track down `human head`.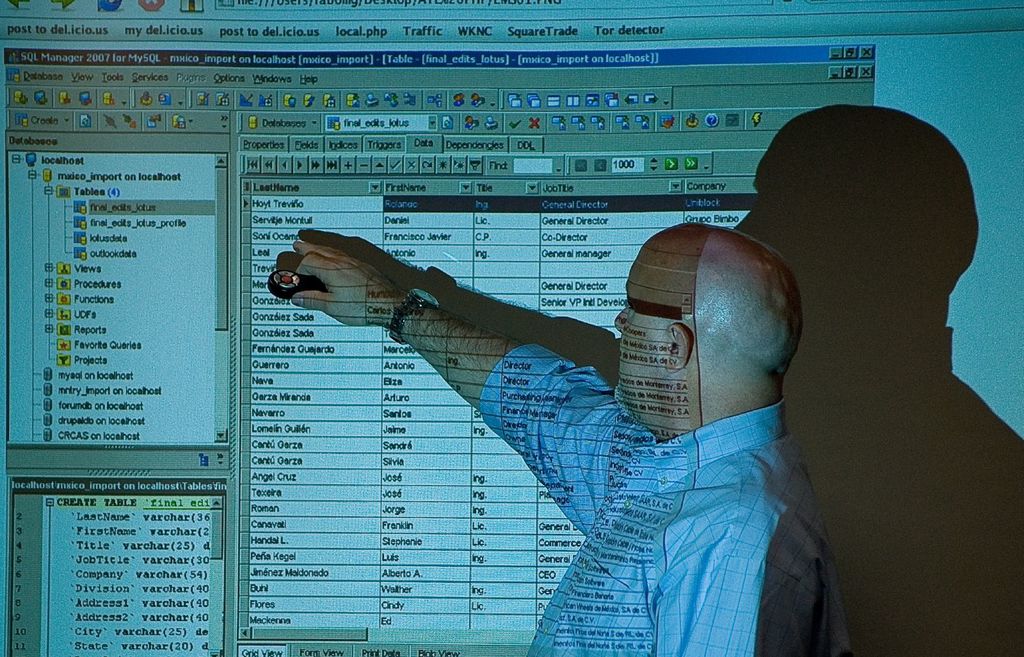
Tracked to box(617, 235, 800, 445).
